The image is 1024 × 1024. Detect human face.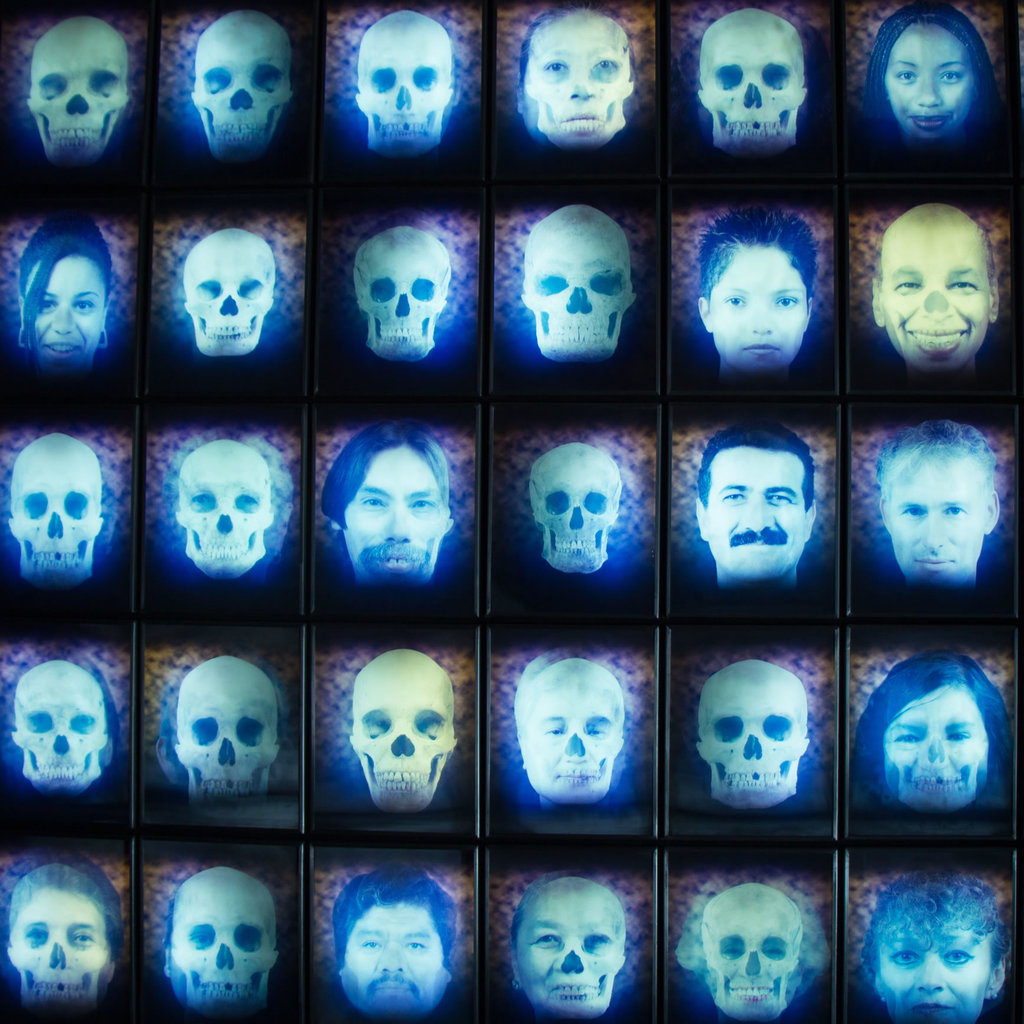
Detection: <box>522,690,620,805</box>.
